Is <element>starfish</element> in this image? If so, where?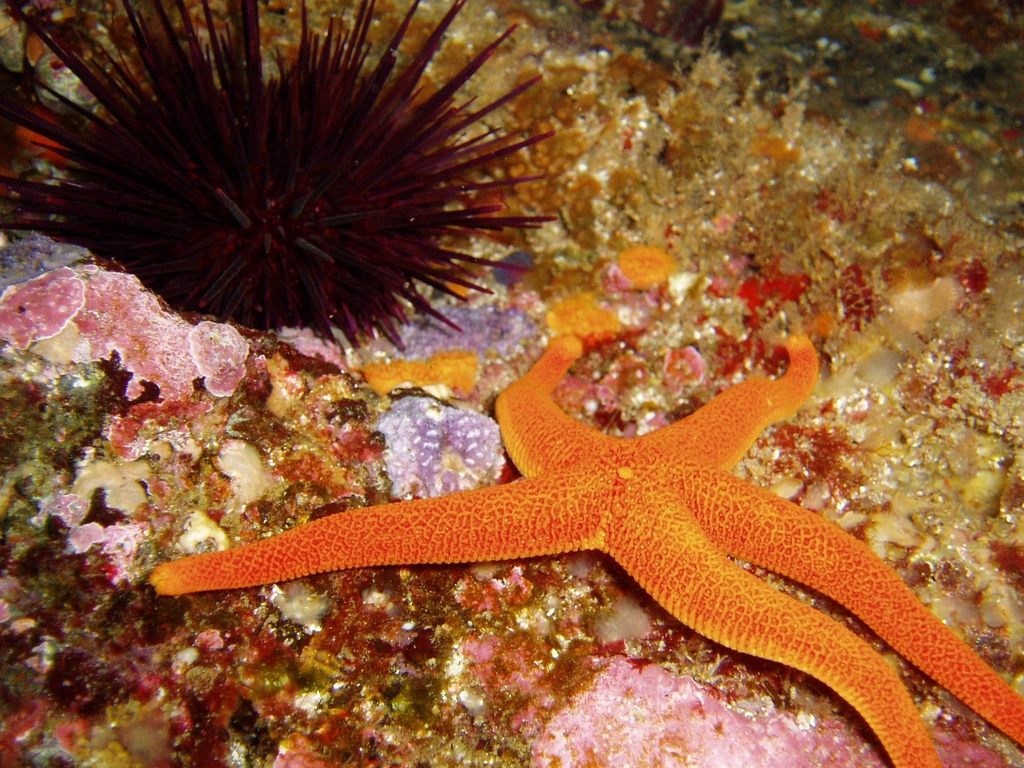
Yes, at box(143, 335, 1023, 767).
